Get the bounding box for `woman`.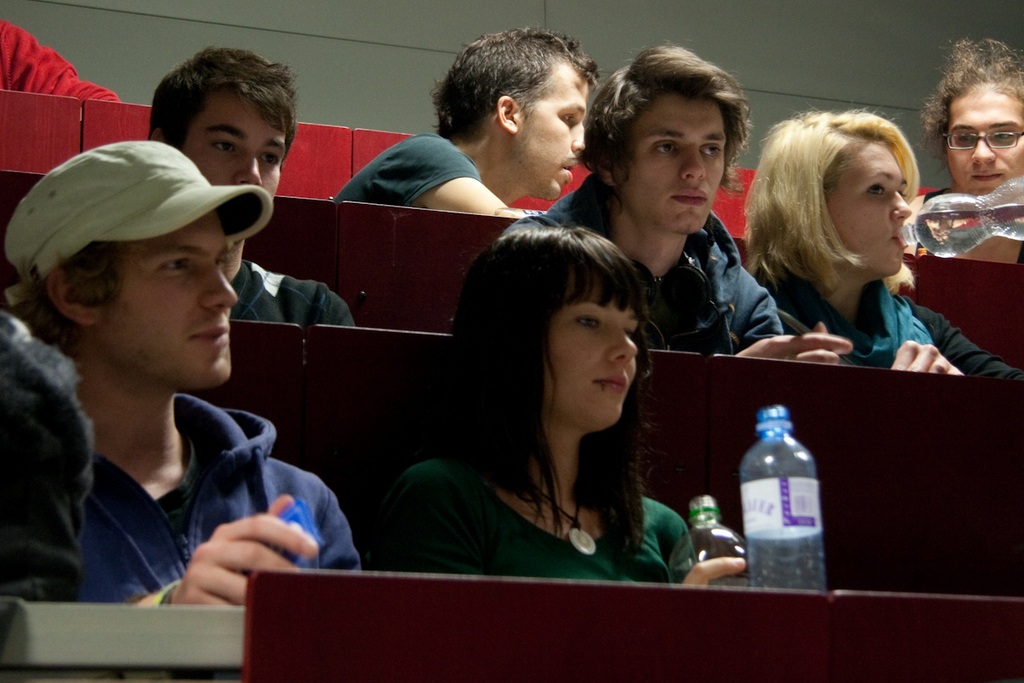
[x1=736, y1=104, x2=1023, y2=386].
